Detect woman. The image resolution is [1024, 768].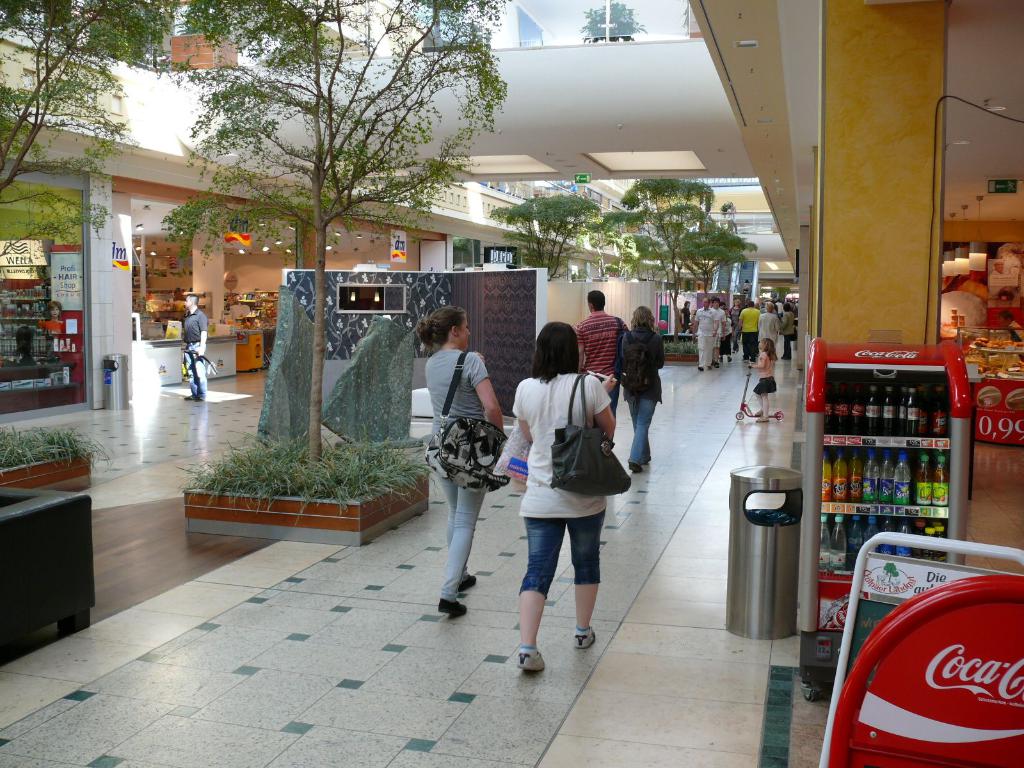
{"left": 505, "top": 333, "right": 634, "bottom": 688}.
